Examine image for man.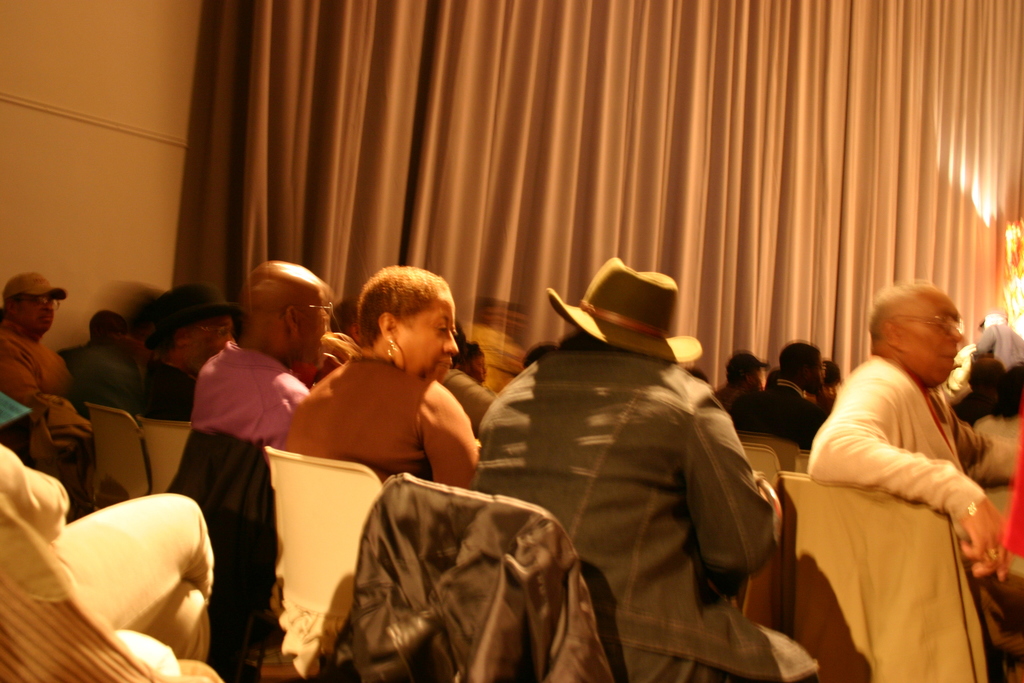
Examination result: 0, 272, 77, 407.
